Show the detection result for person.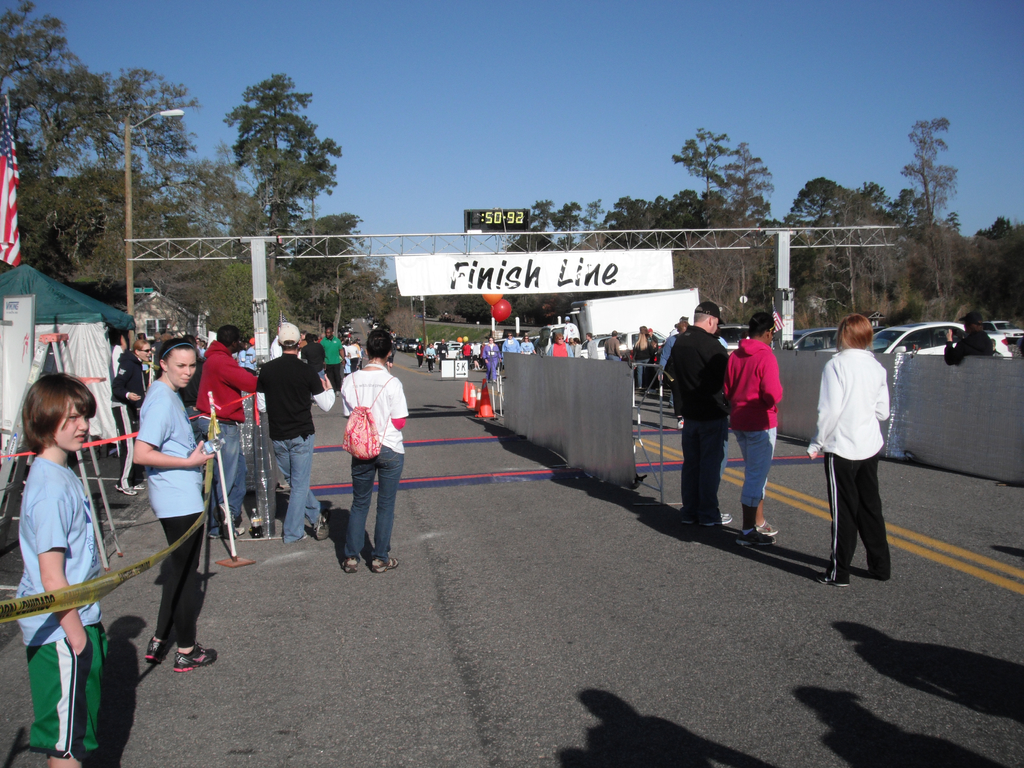
box=[461, 344, 471, 364].
